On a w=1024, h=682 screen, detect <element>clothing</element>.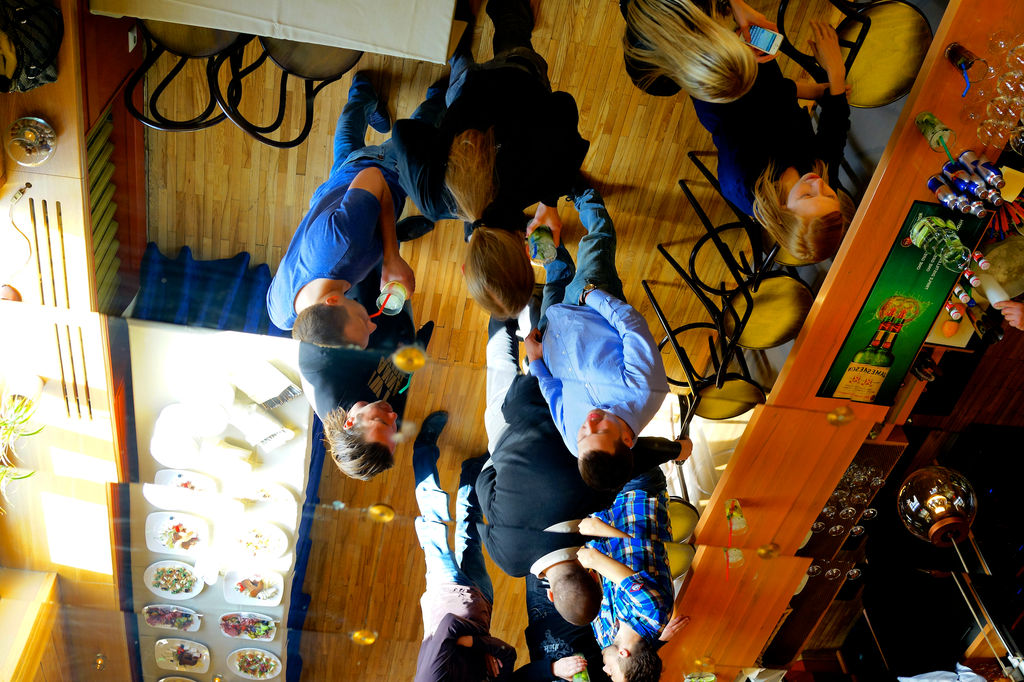
Rect(410, 440, 519, 681).
